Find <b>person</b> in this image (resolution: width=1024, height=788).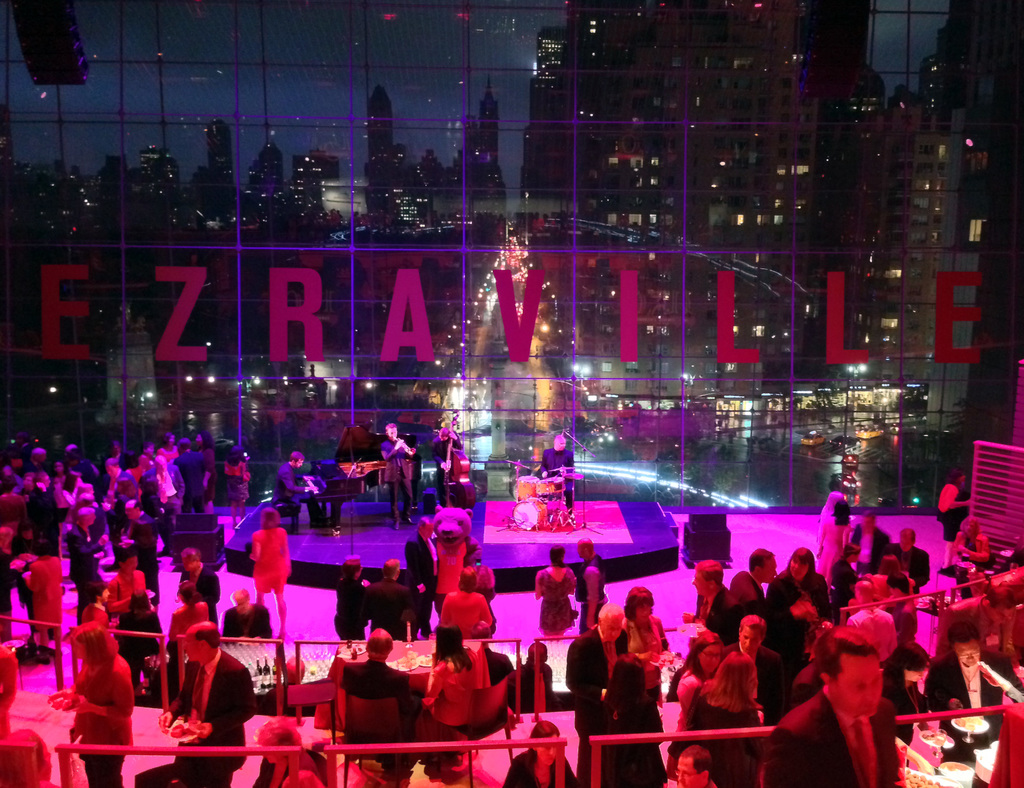
locate(765, 543, 827, 618).
